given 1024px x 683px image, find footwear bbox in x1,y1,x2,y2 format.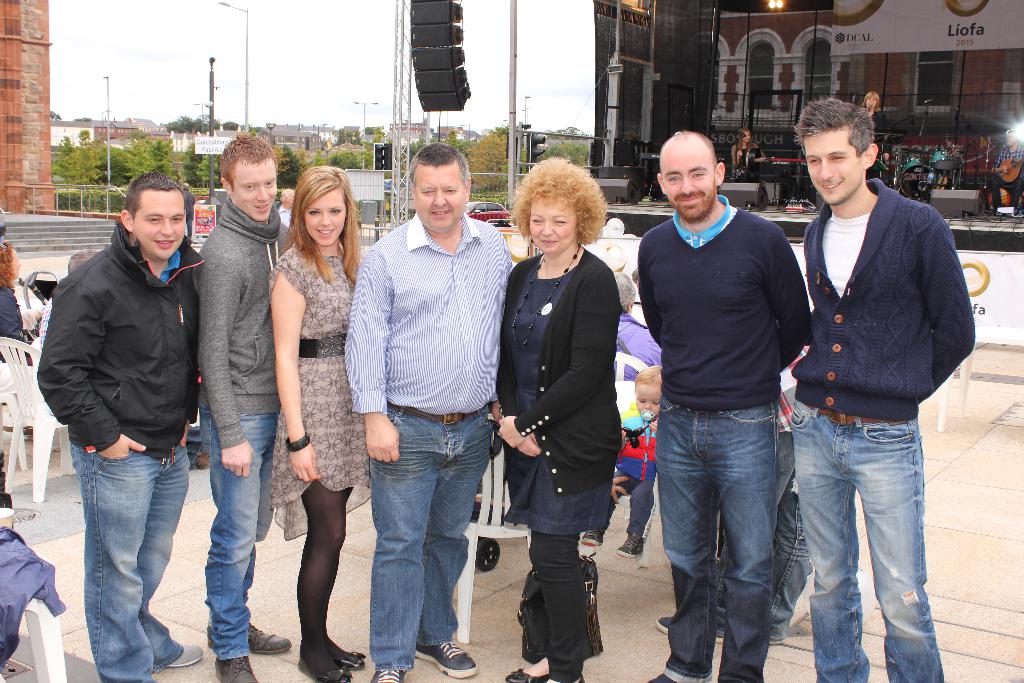
297,667,352,682.
